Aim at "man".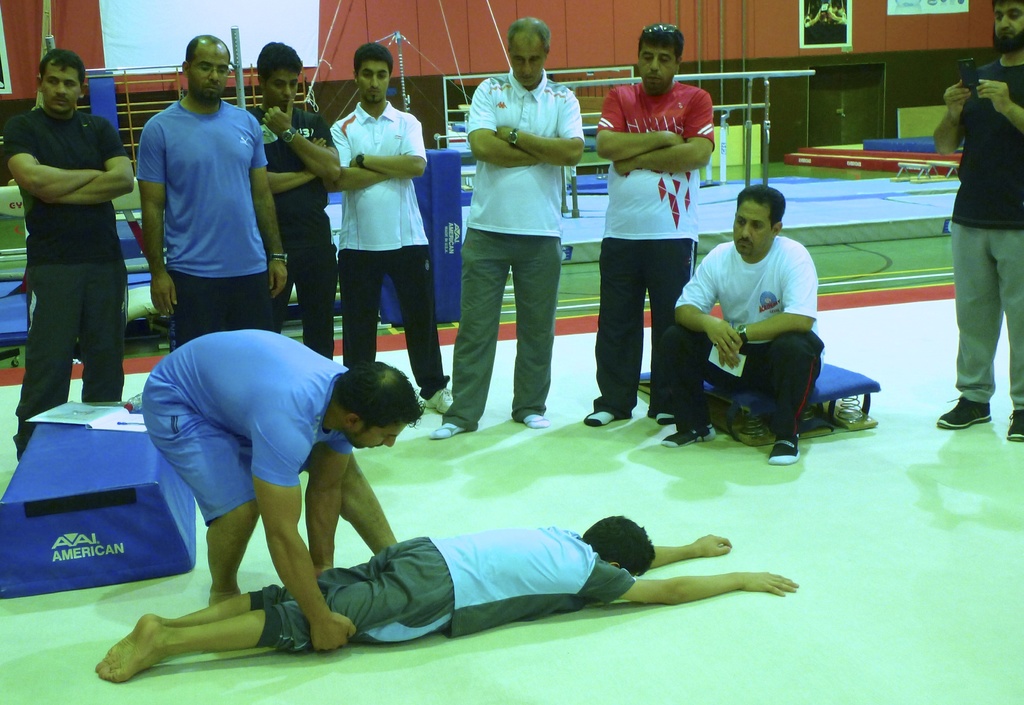
Aimed at crop(580, 20, 719, 425).
